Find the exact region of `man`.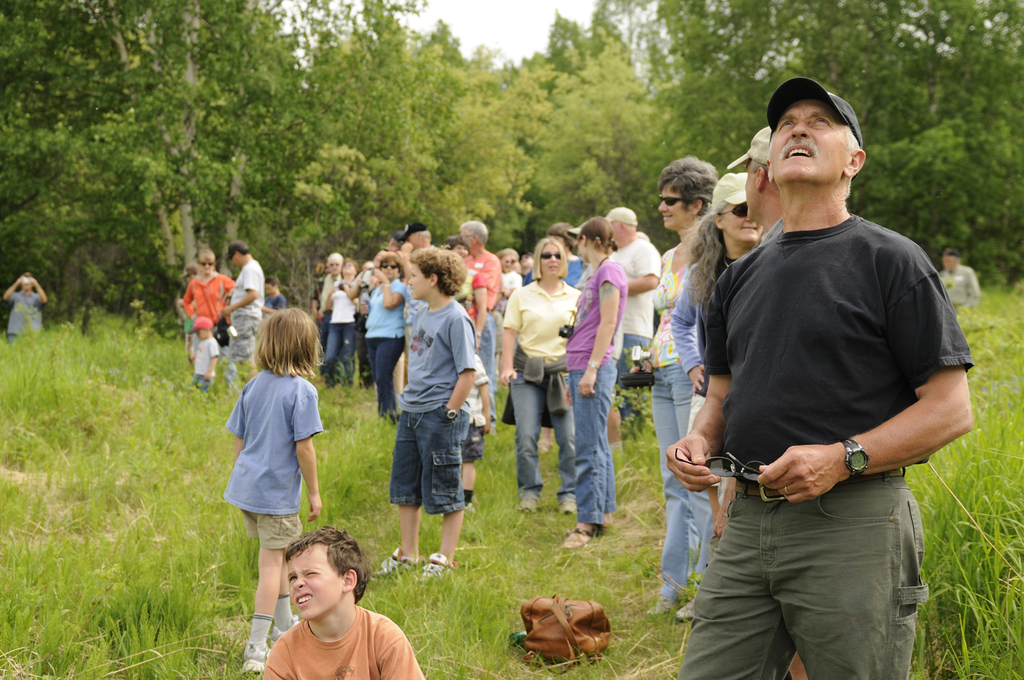
Exact region: 227/241/265/392.
